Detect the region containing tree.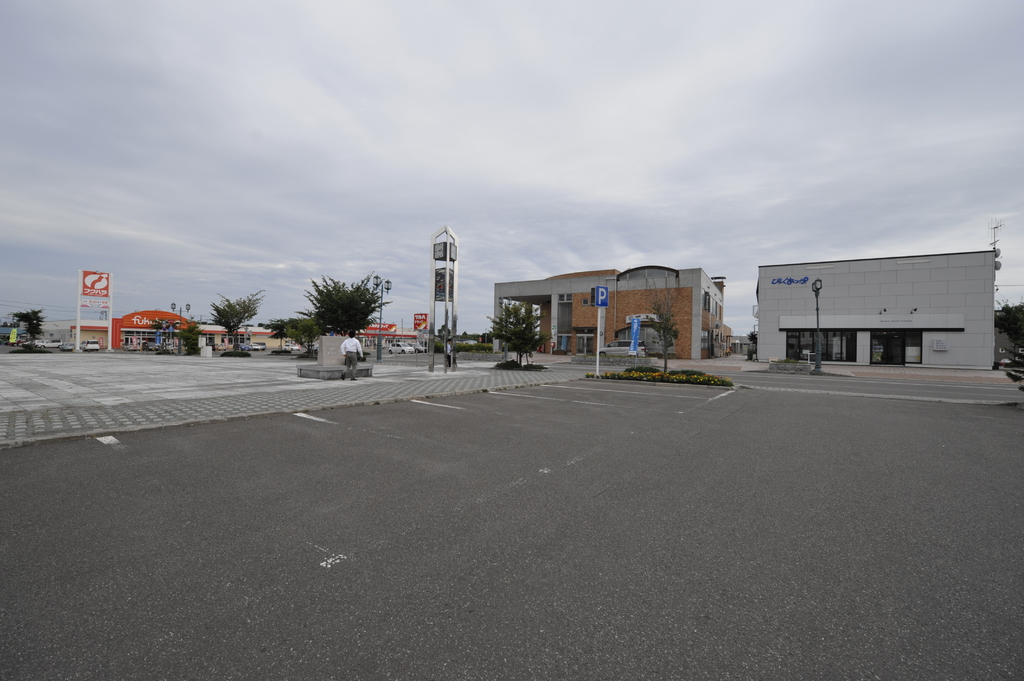
box(212, 288, 268, 360).
